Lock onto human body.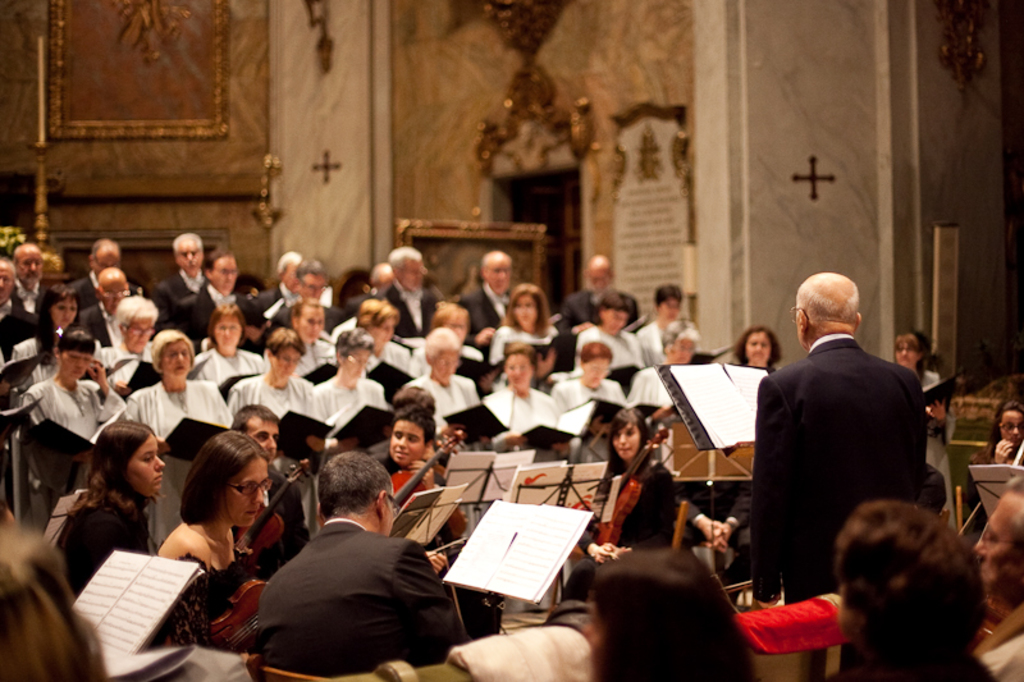
Locked: <region>125, 329, 228, 435</region>.
